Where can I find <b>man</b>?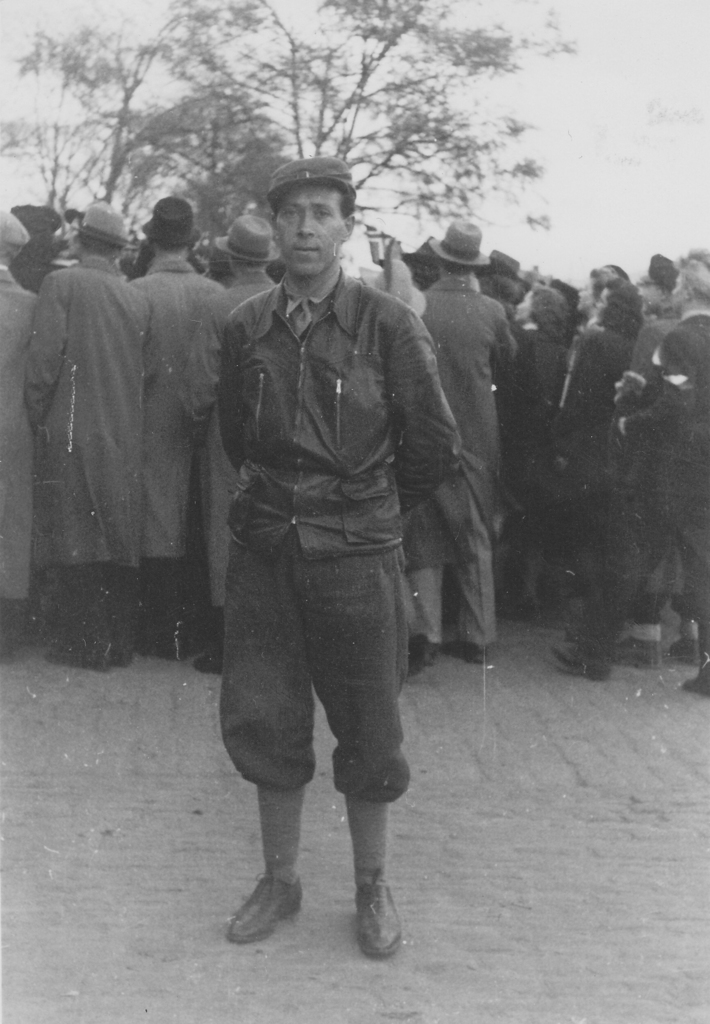
You can find it at detection(408, 218, 520, 659).
